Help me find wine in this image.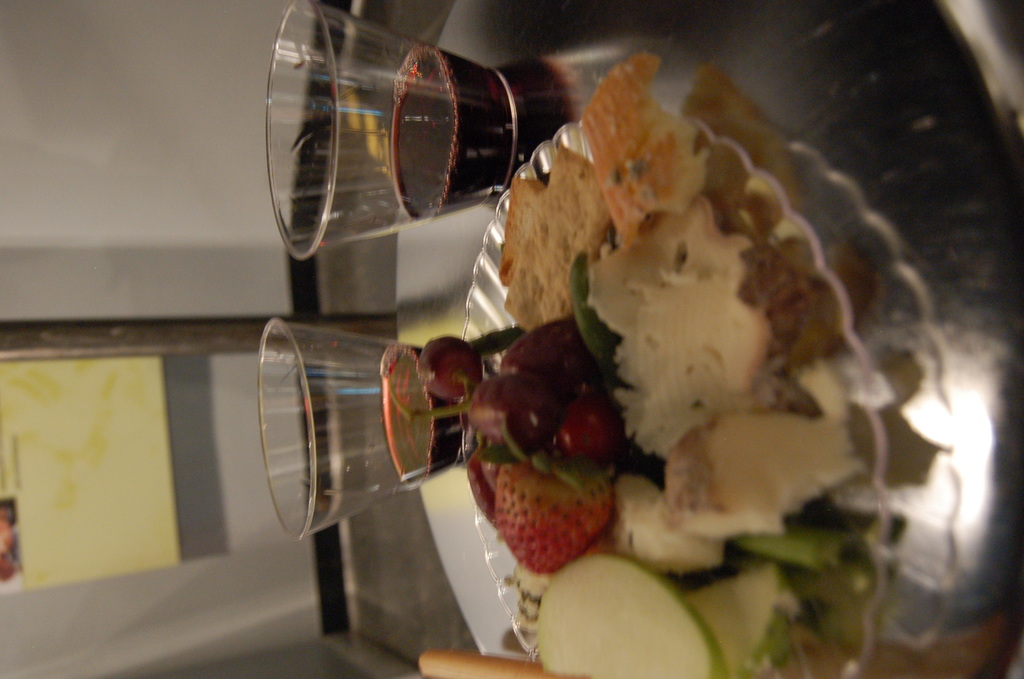
Found it: 378,338,481,489.
